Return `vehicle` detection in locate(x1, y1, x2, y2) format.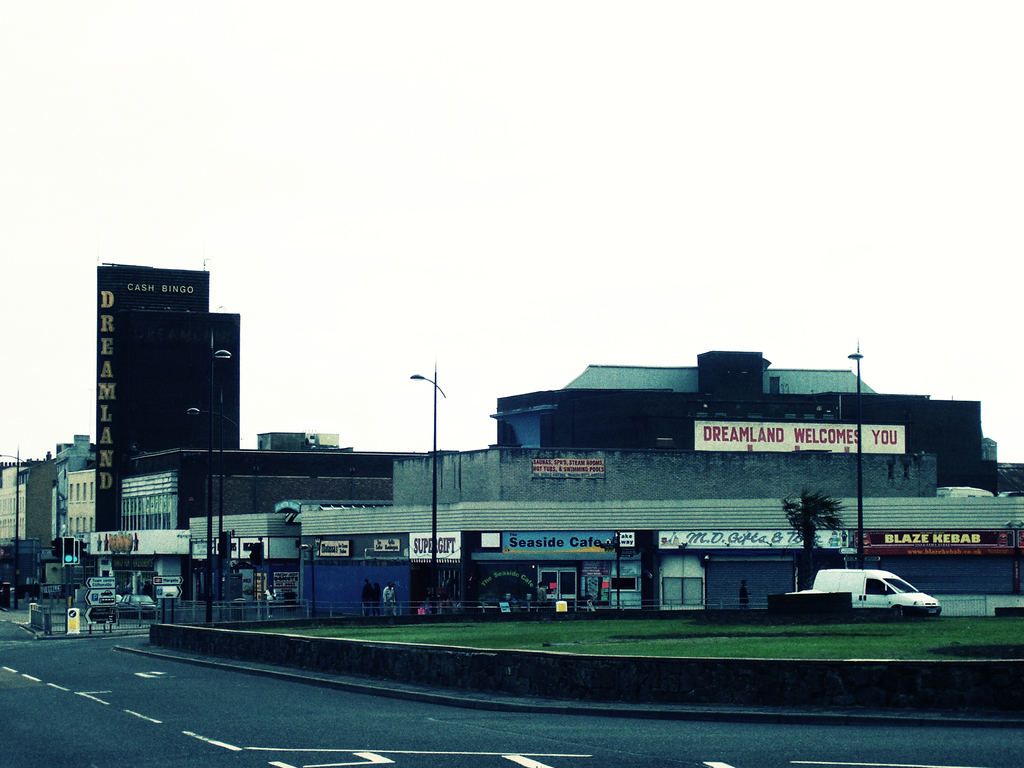
locate(118, 589, 156, 620).
